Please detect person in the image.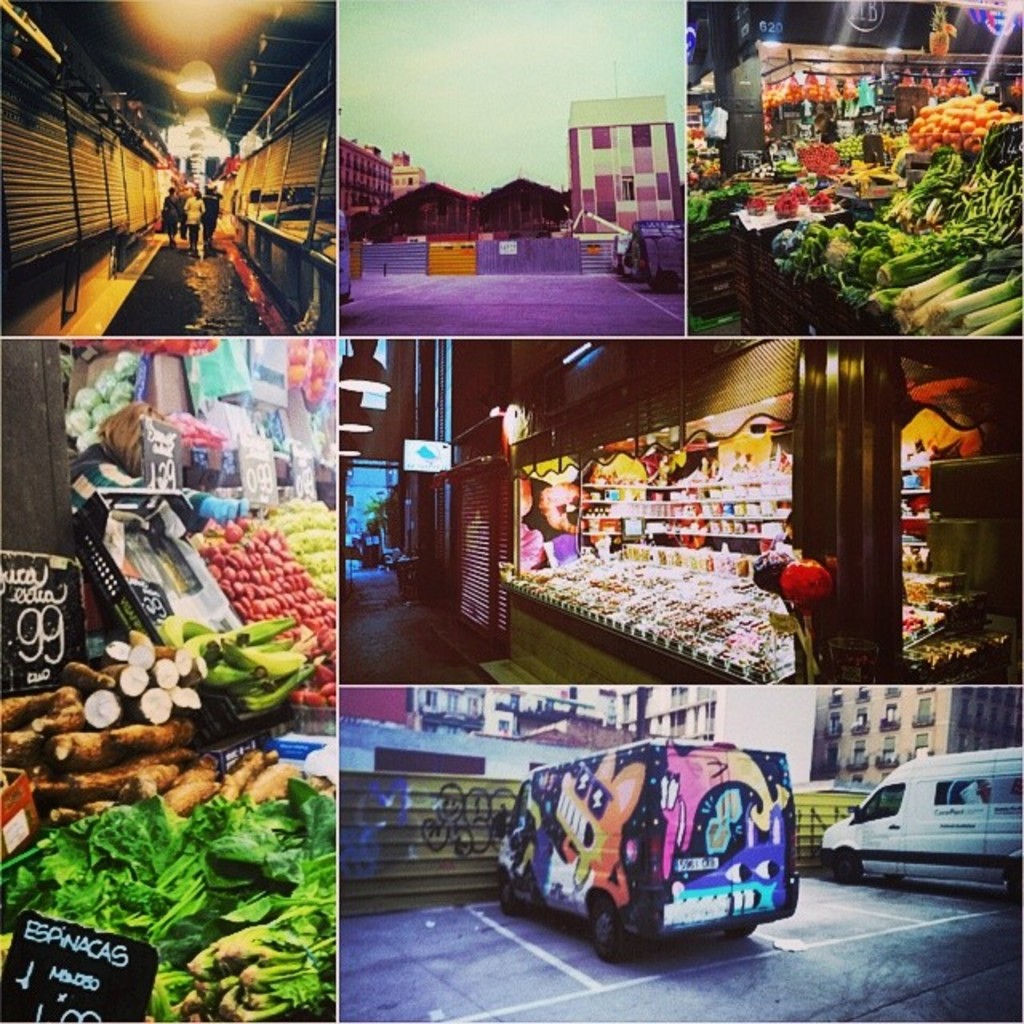
182 187 203 250.
